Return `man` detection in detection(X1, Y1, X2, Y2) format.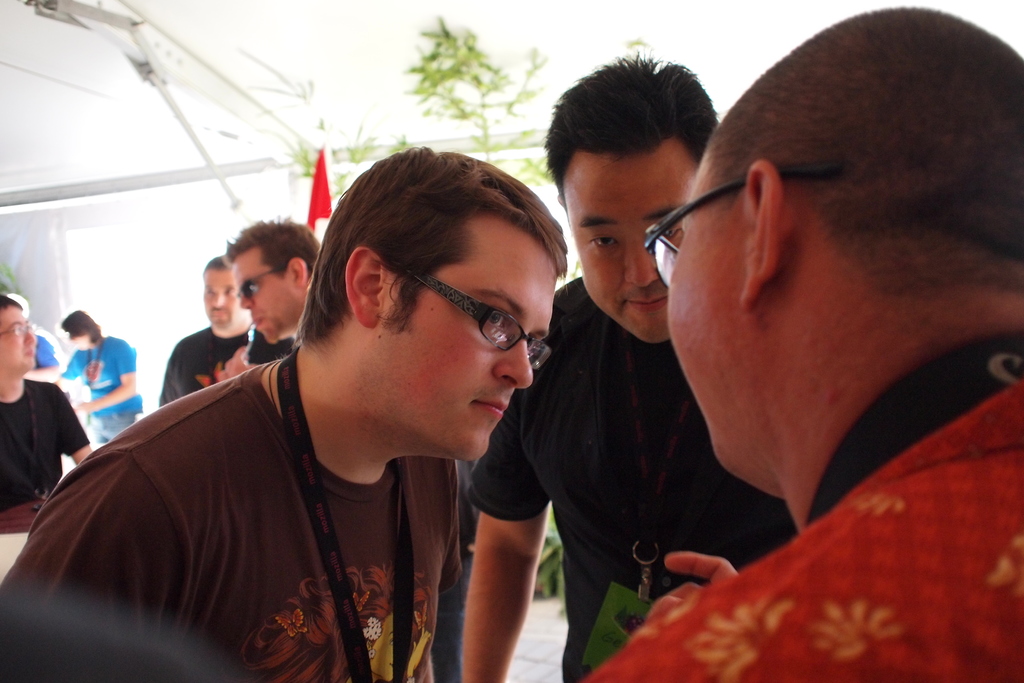
detection(0, 286, 92, 536).
